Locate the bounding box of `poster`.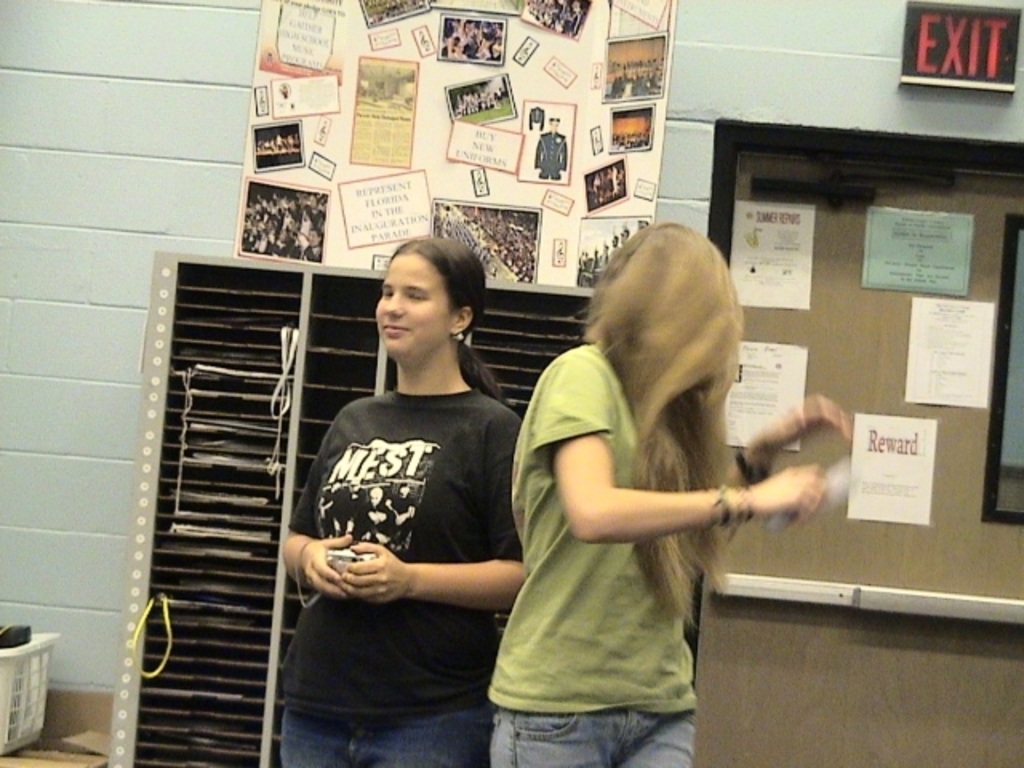
Bounding box: (851, 416, 936, 523).
